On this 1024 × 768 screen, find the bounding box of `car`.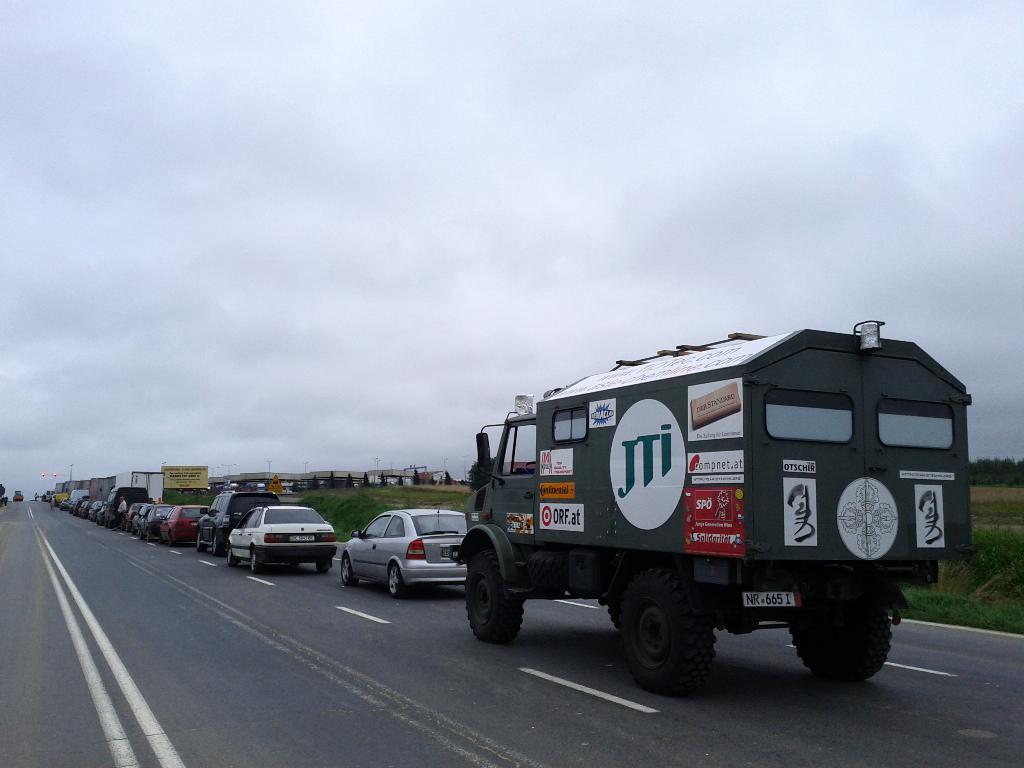
Bounding box: bbox=(58, 497, 67, 512).
